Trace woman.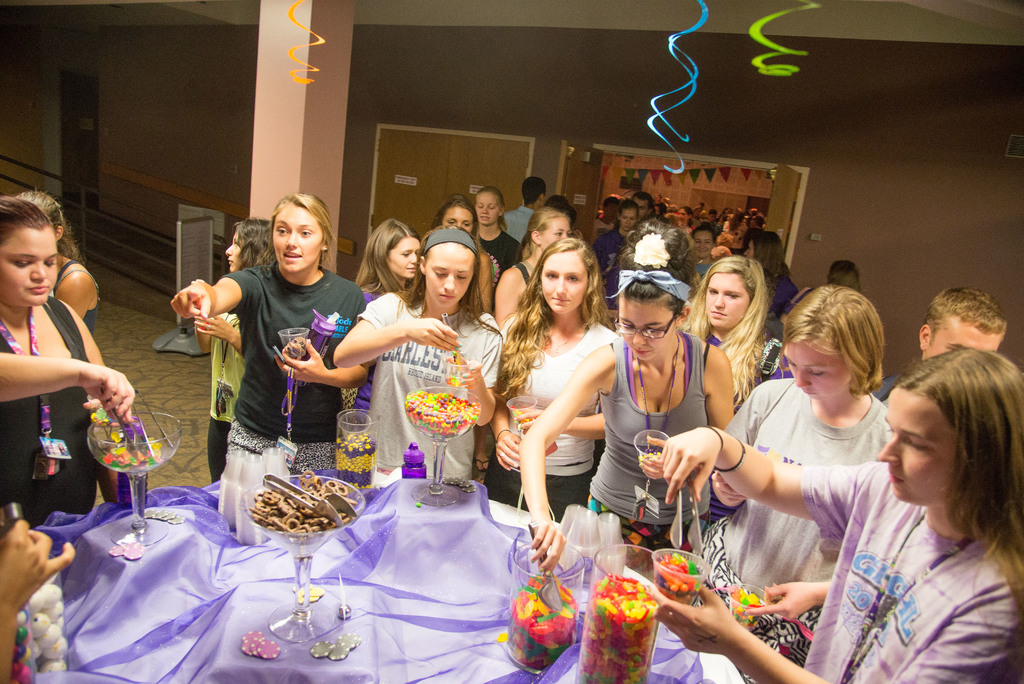
Traced to 428, 189, 493, 310.
